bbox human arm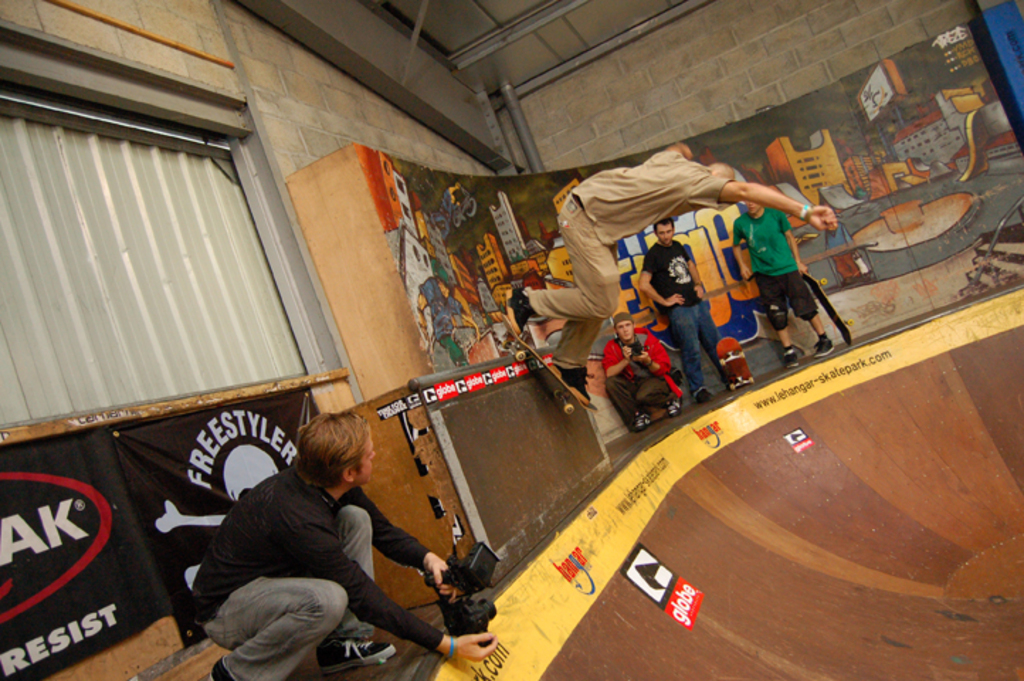
(728, 220, 756, 288)
